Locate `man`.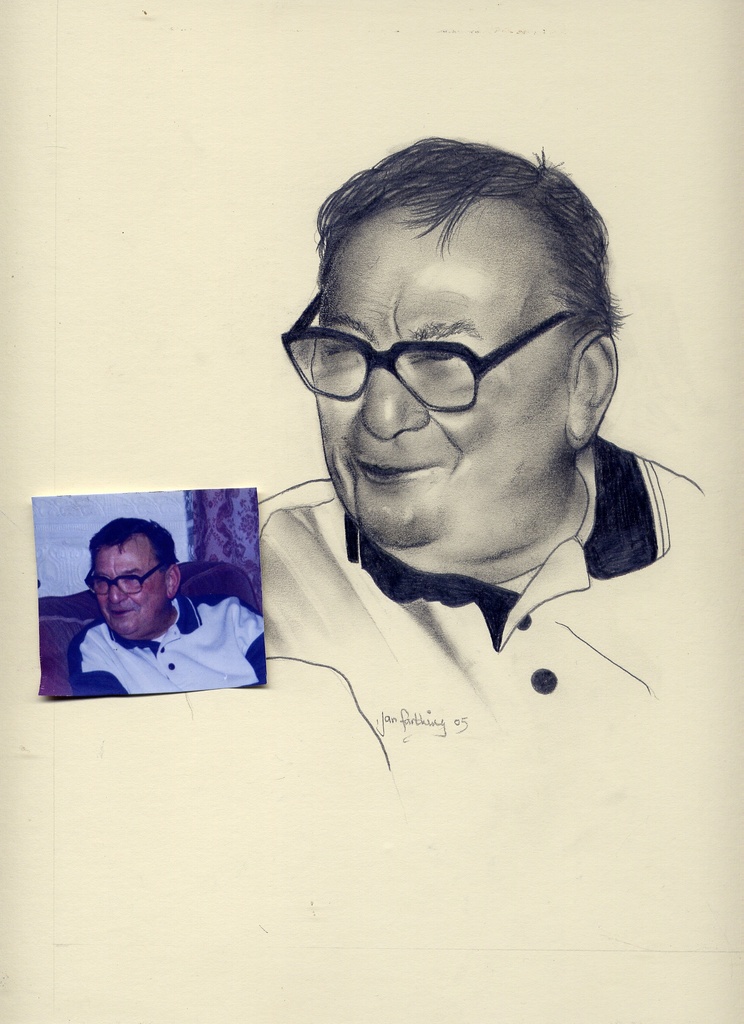
Bounding box: rect(66, 517, 265, 692).
